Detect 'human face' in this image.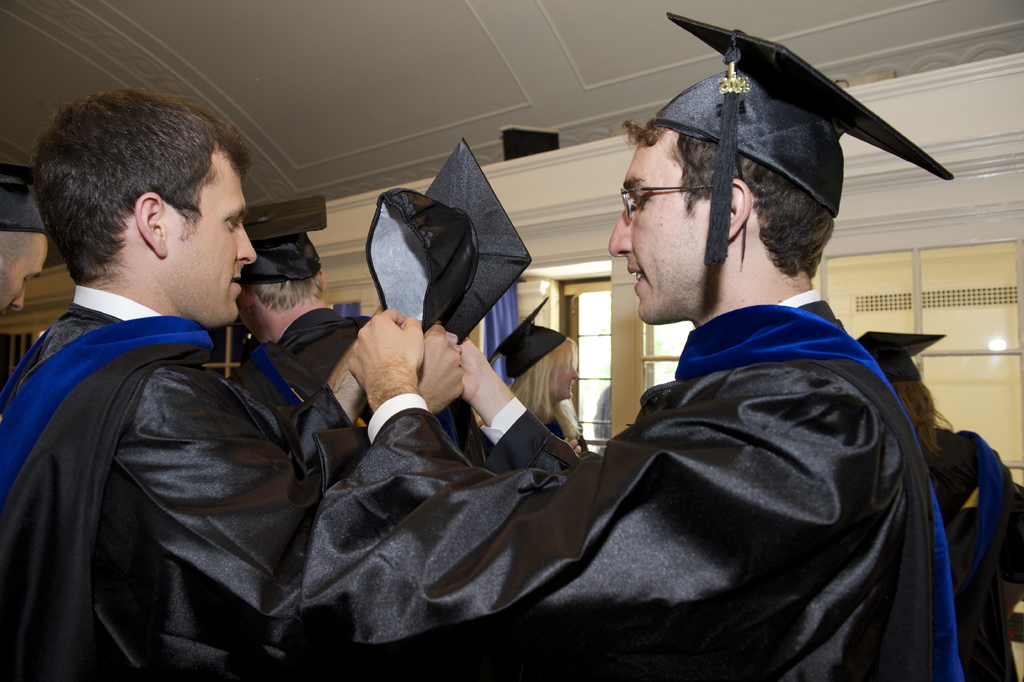
Detection: [left=0, top=230, right=50, bottom=313].
